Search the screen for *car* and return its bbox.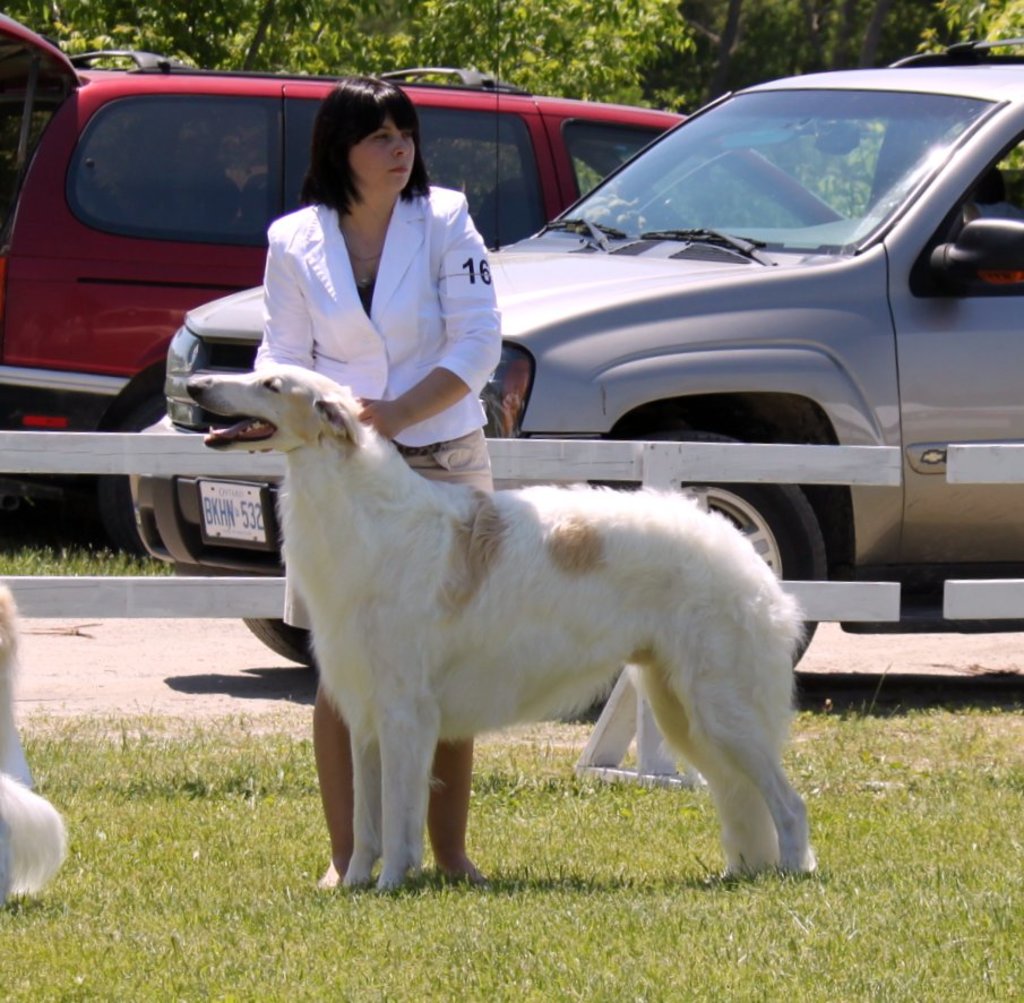
Found: x1=0 y1=11 x2=845 y2=554.
